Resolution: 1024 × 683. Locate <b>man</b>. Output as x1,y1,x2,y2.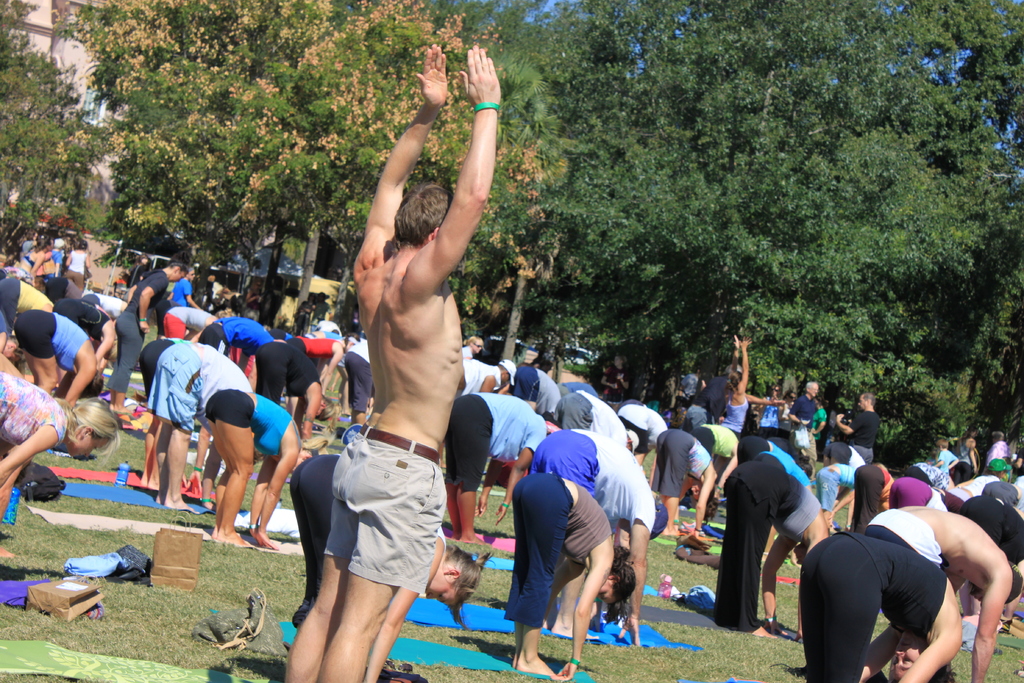
342,342,380,427.
